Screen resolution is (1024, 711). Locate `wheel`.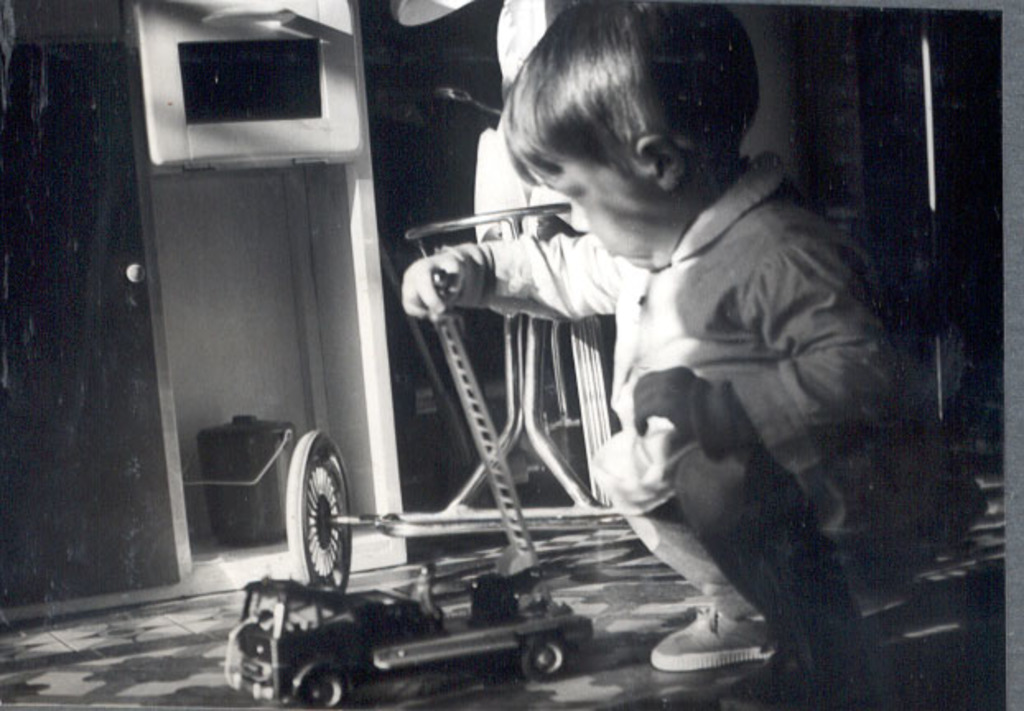
[524, 644, 566, 680].
